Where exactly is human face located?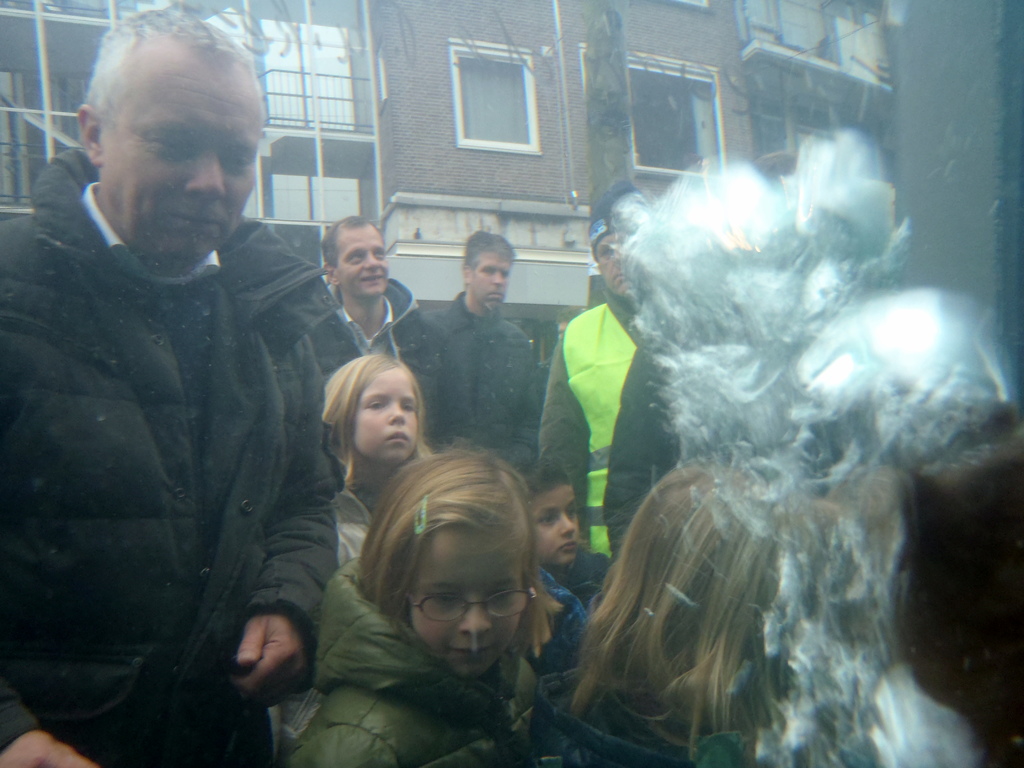
Its bounding box is rect(102, 56, 256, 257).
